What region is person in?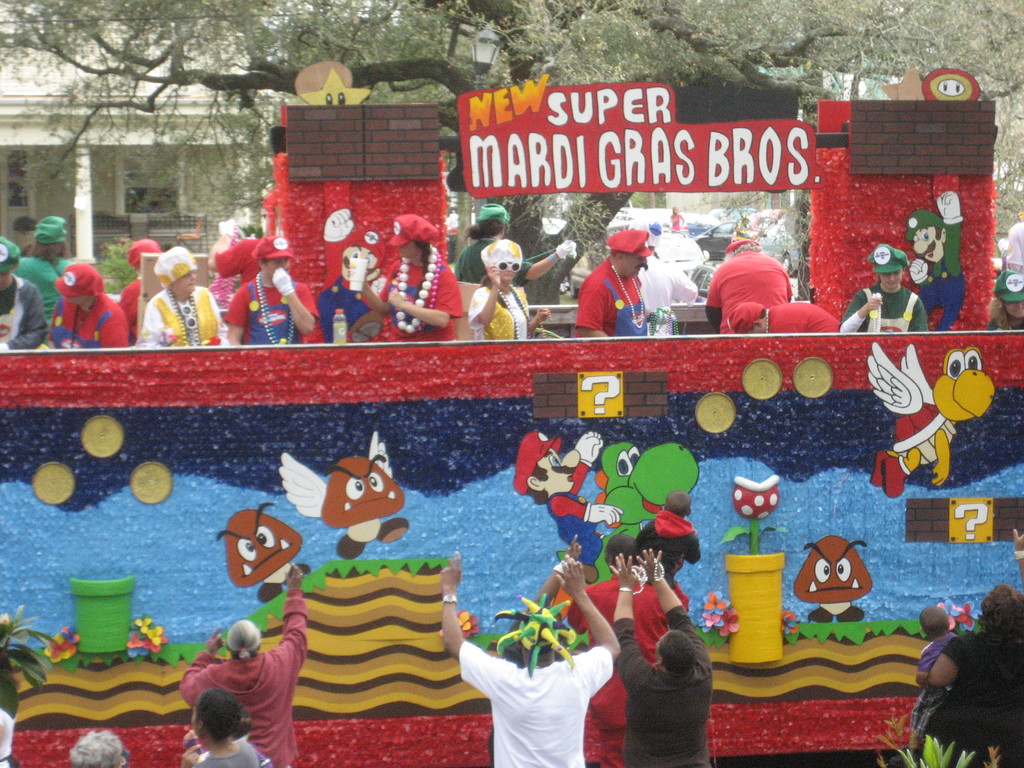
x1=458, y1=200, x2=579, y2=289.
